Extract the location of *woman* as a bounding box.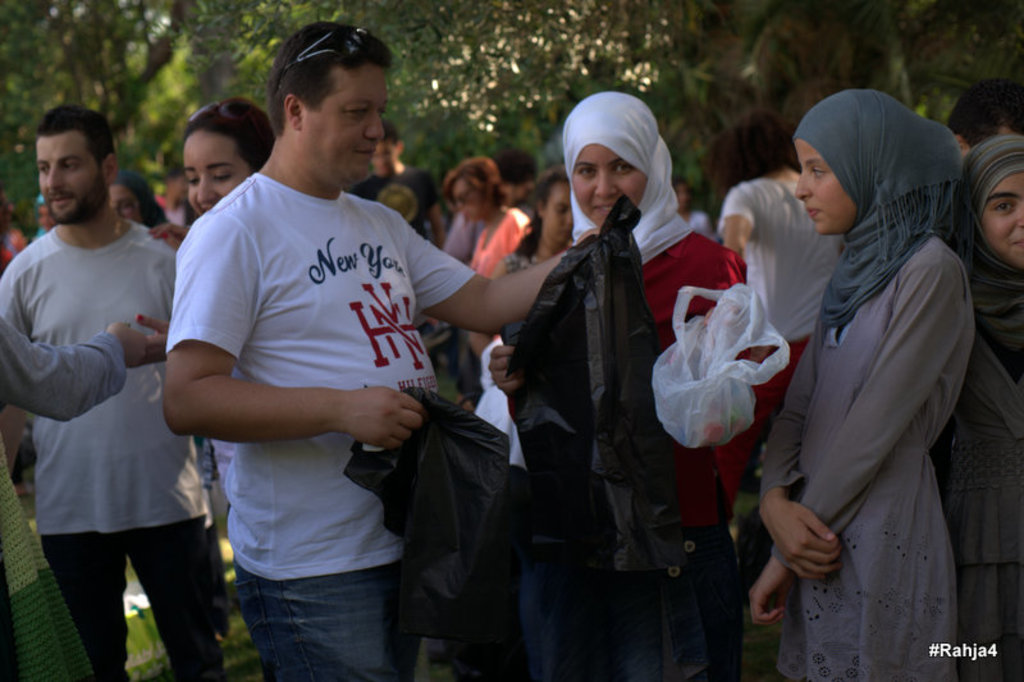
{"left": 105, "top": 177, "right": 168, "bottom": 233}.
